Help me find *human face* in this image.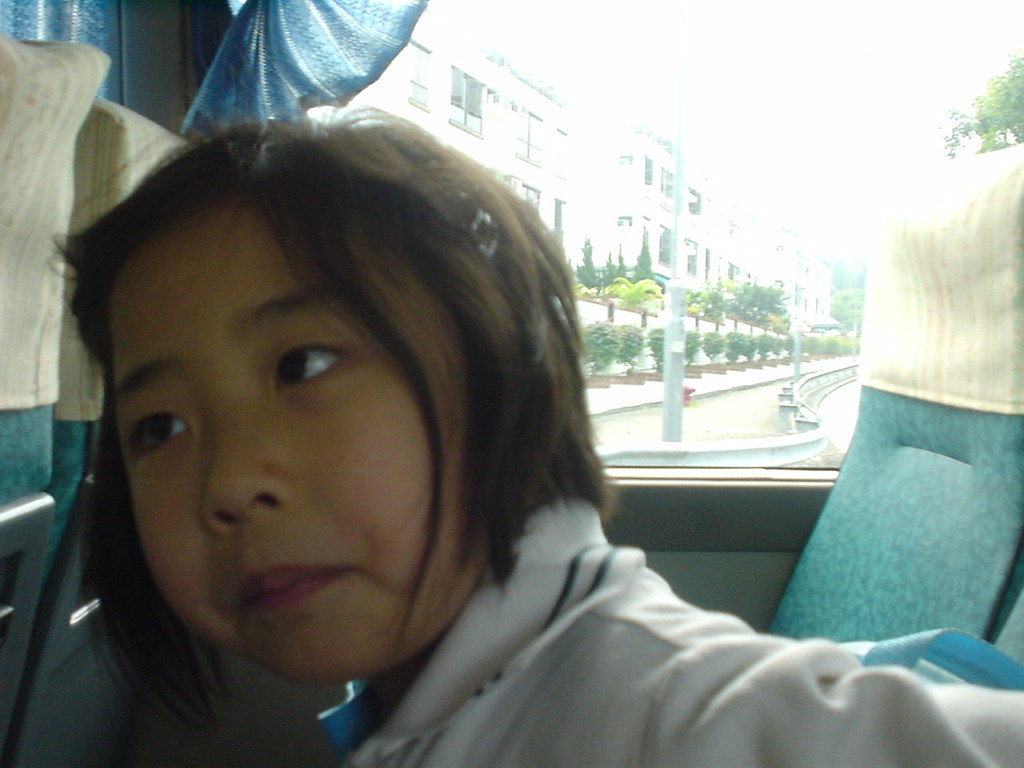
Found it: 112,197,494,694.
